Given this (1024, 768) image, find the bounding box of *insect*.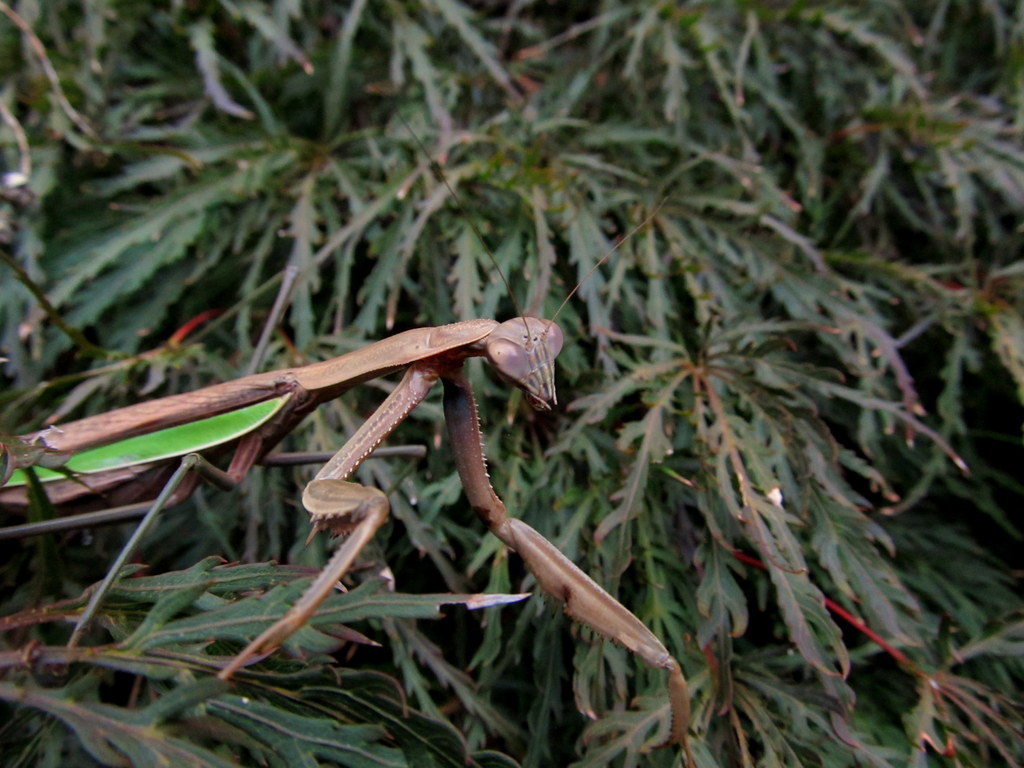
[x1=0, y1=106, x2=691, y2=767].
